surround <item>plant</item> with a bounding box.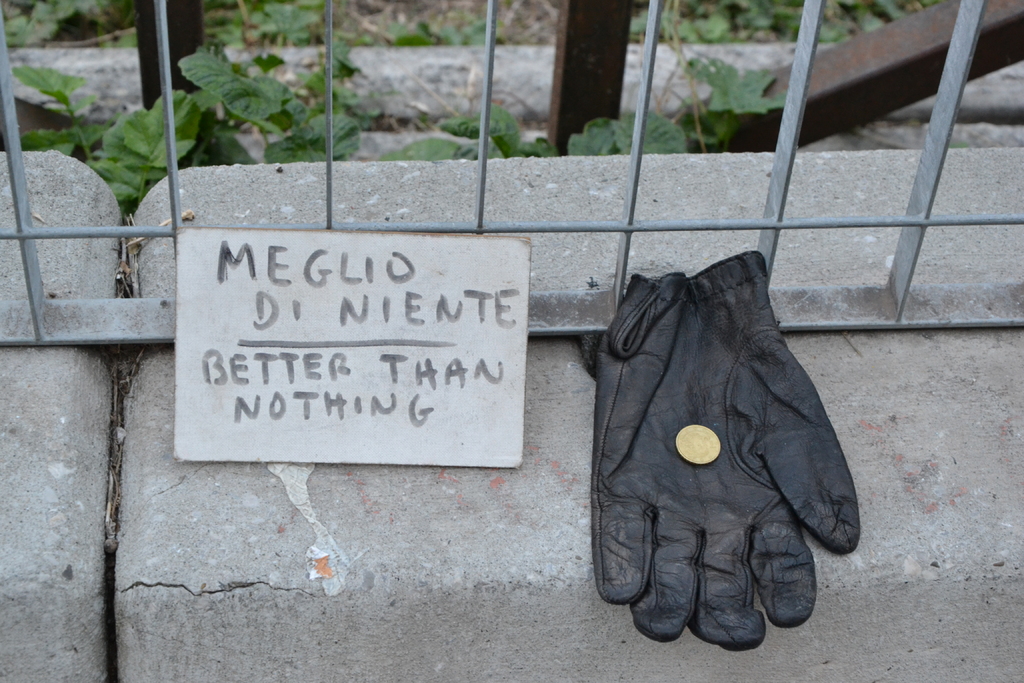
region(628, 0, 811, 155).
